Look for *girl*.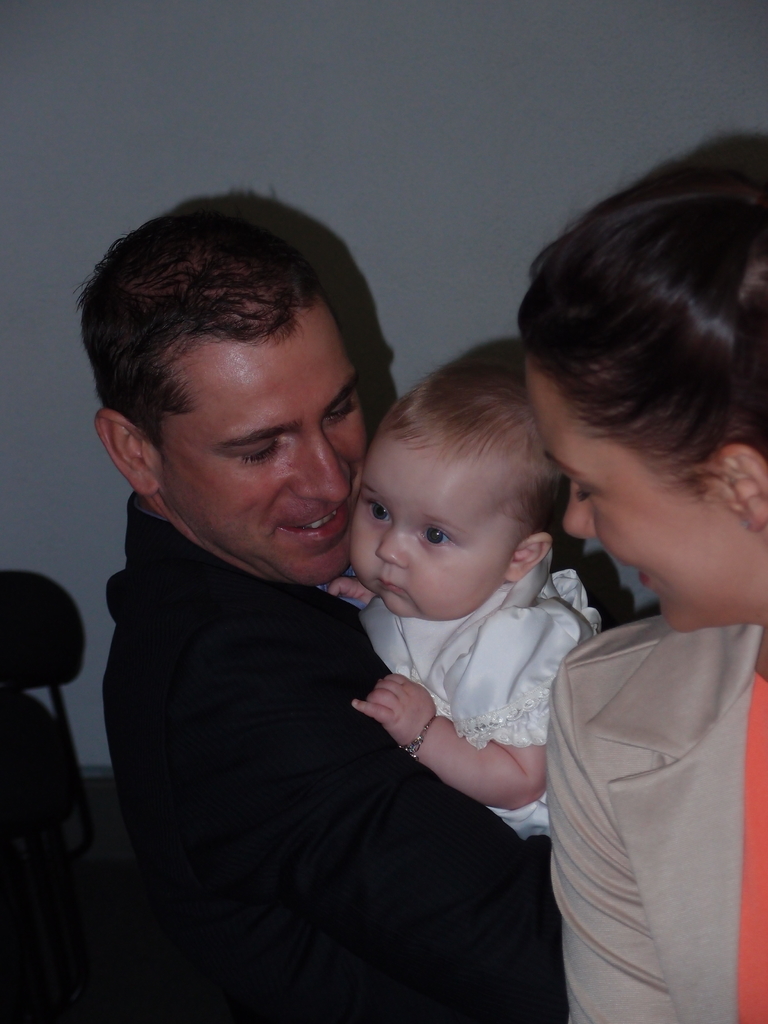
Found: <box>323,342,613,844</box>.
